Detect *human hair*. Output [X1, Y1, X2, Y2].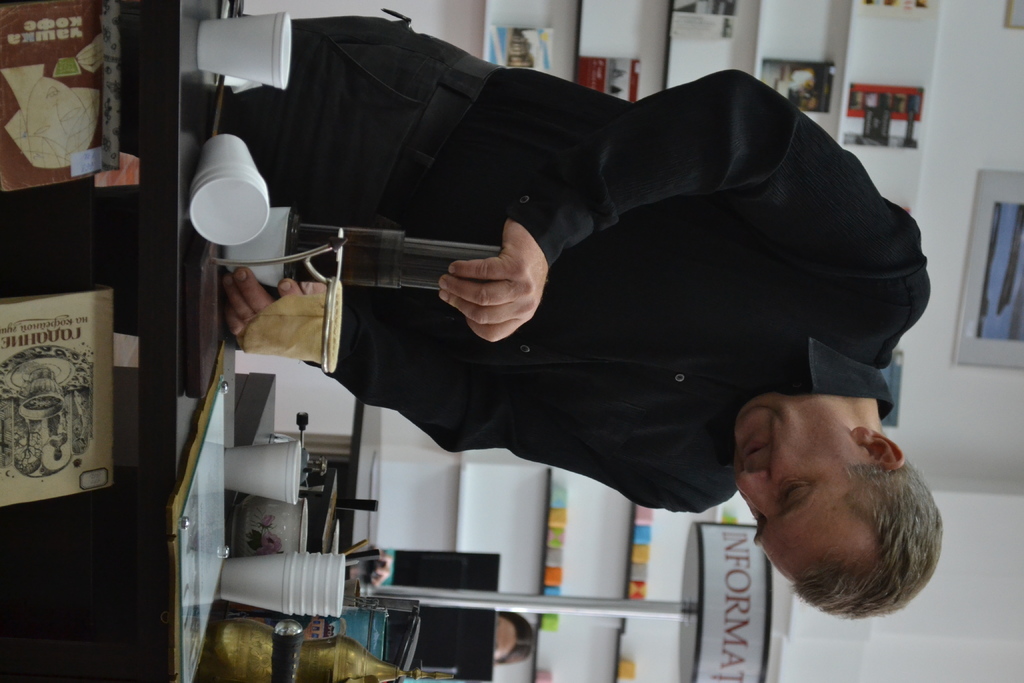
[785, 451, 911, 623].
